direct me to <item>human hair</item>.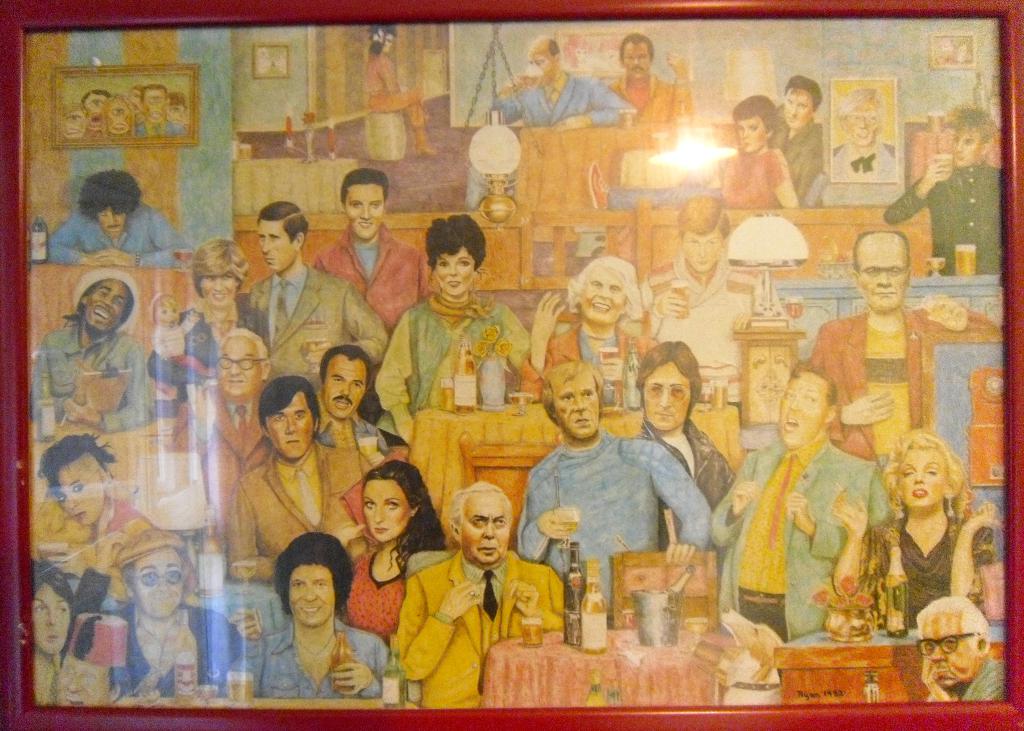
Direction: left=252, top=359, right=312, bottom=424.
